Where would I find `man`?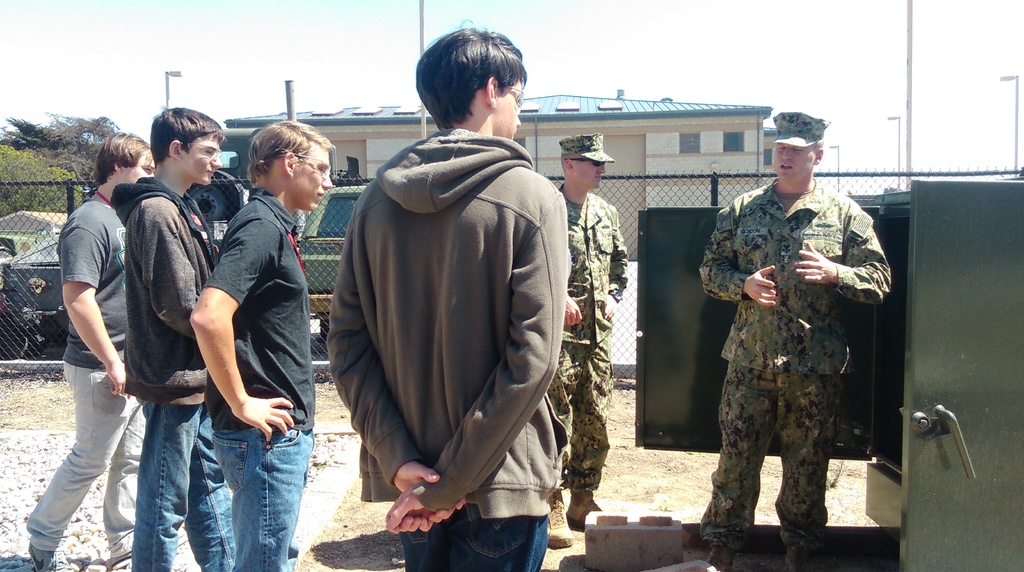
At (x1=108, y1=106, x2=241, y2=571).
